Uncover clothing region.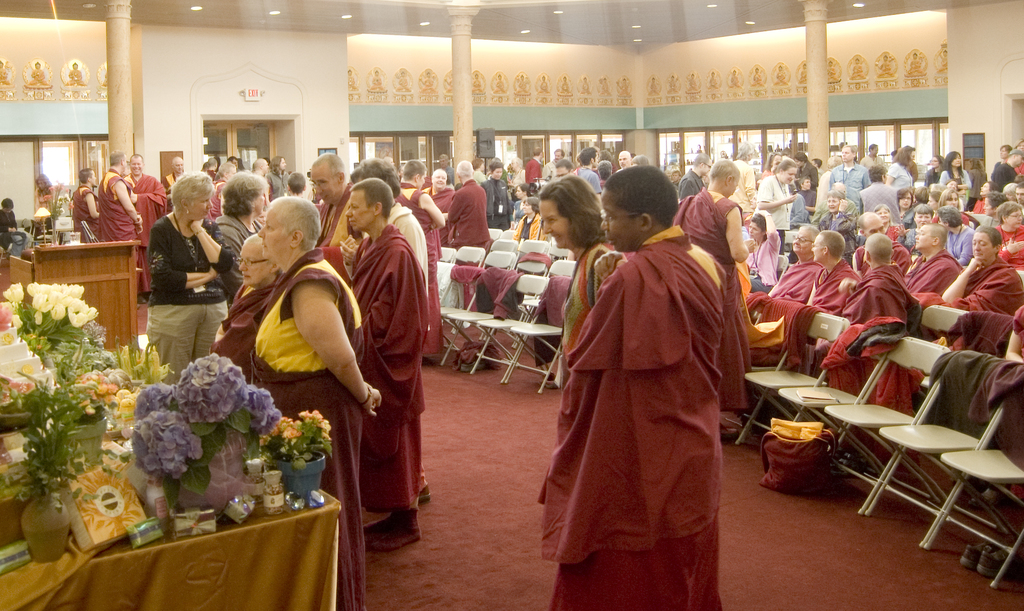
Uncovered: {"x1": 350, "y1": 235, "x2": 425, "y2": 512}.
